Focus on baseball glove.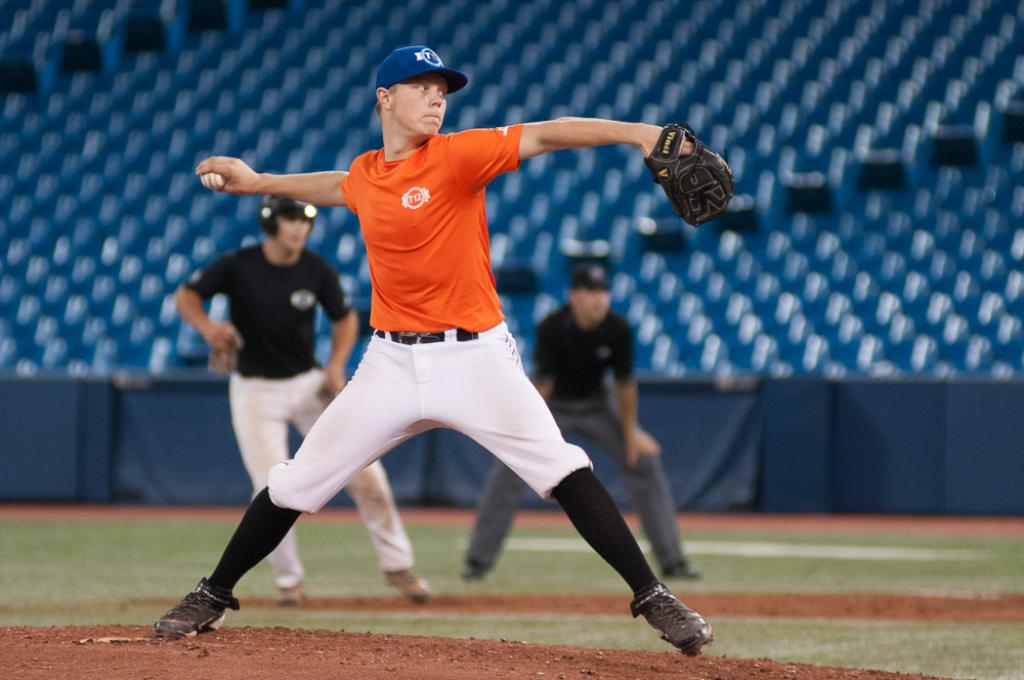
Focused at [642, 118, 732, 224].
